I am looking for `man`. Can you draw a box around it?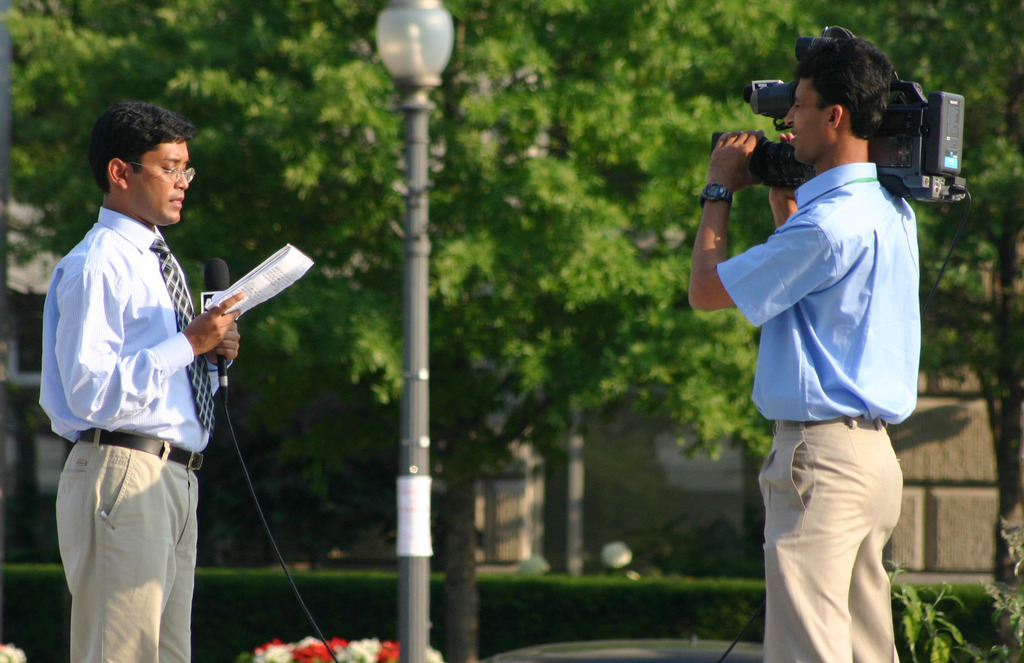
Sure, the bounding box is 40 99 259 653.
